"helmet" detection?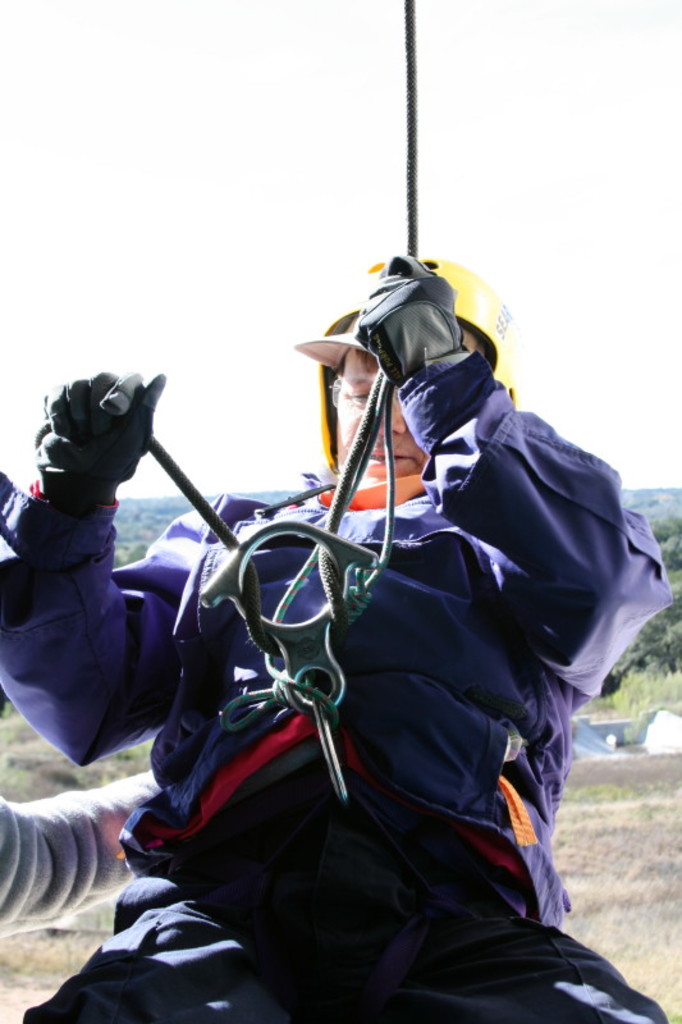
rect(310, 251, 532, 502)
